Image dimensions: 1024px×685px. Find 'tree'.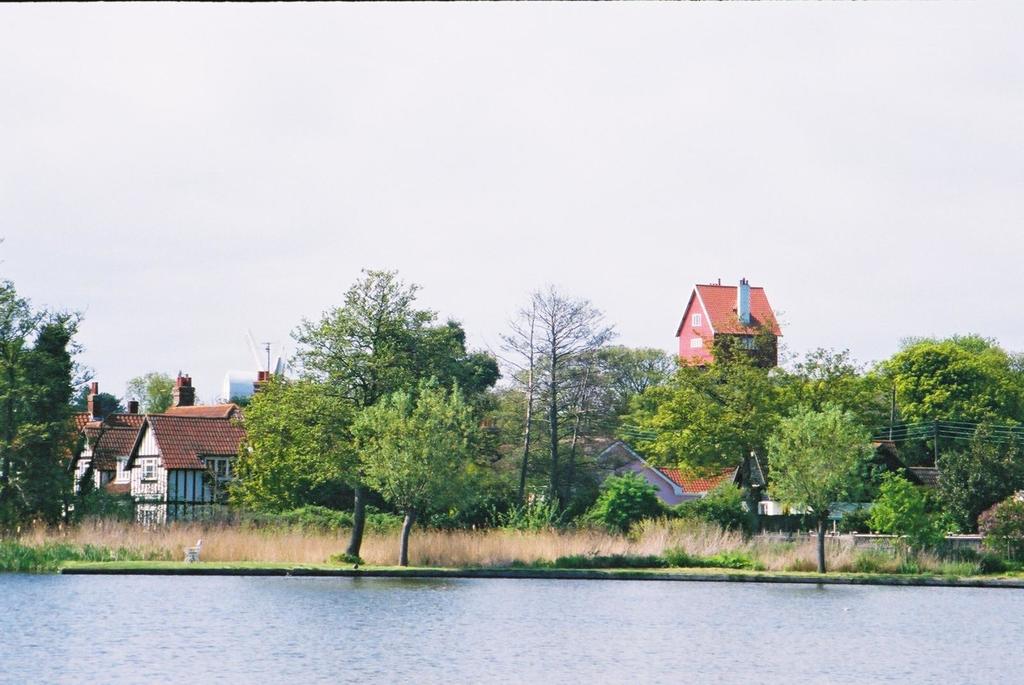
865:327:1023:468.
